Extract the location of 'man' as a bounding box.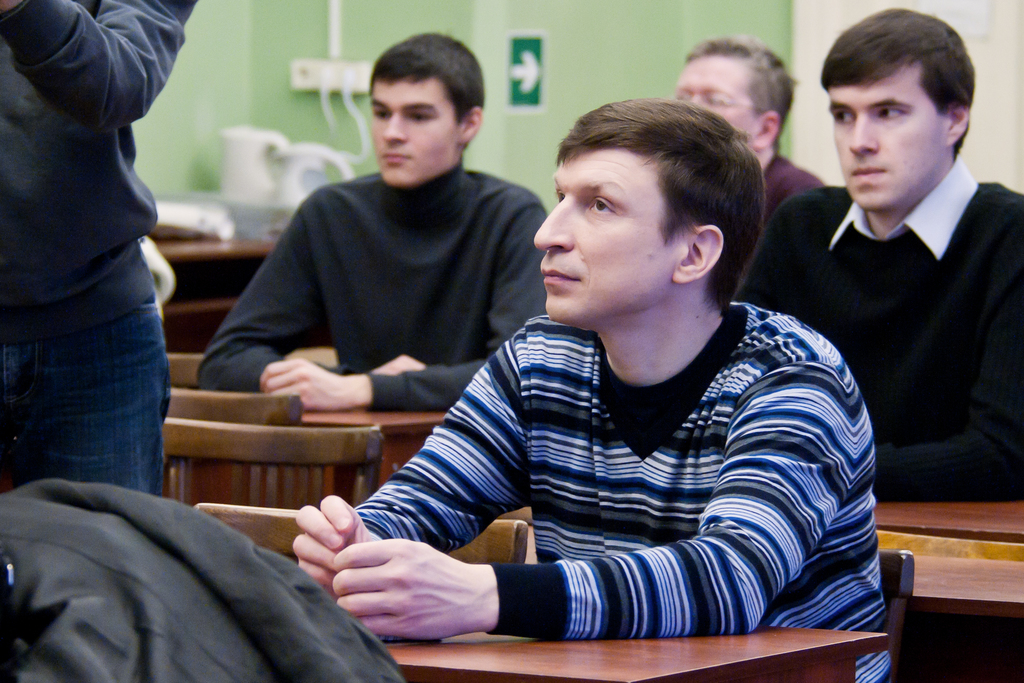
rect(300, 93, 888, 682).
